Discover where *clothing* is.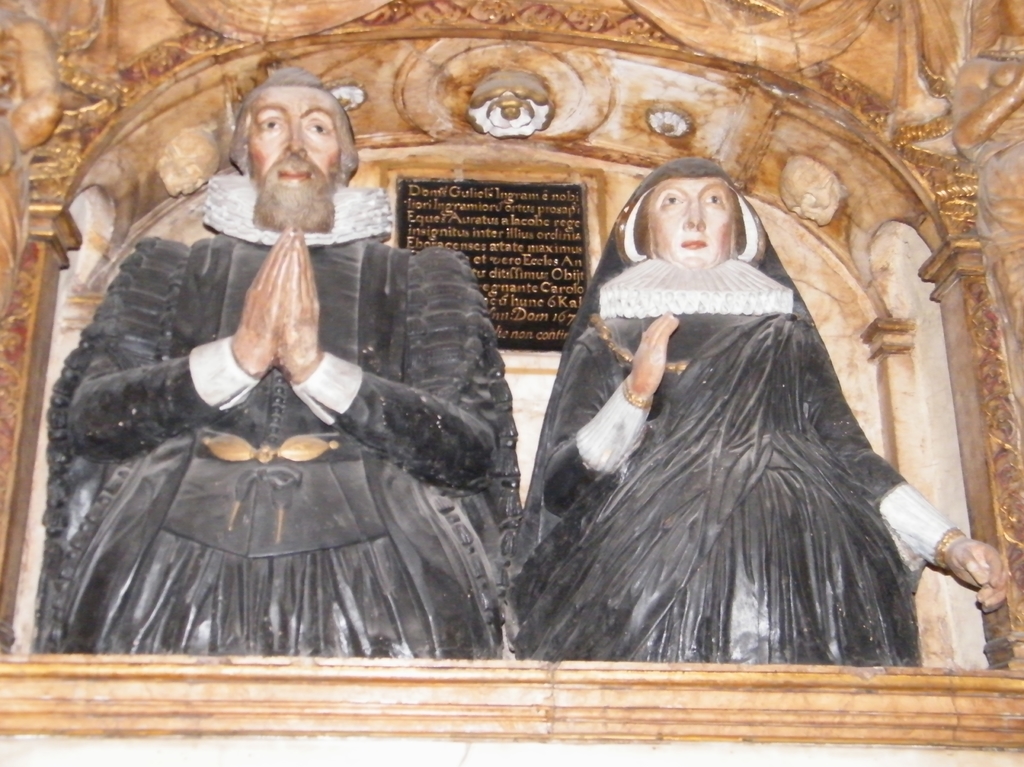
Discovered at {"left": 512, "top": 156, "right": 957, "bottom": 668}.
